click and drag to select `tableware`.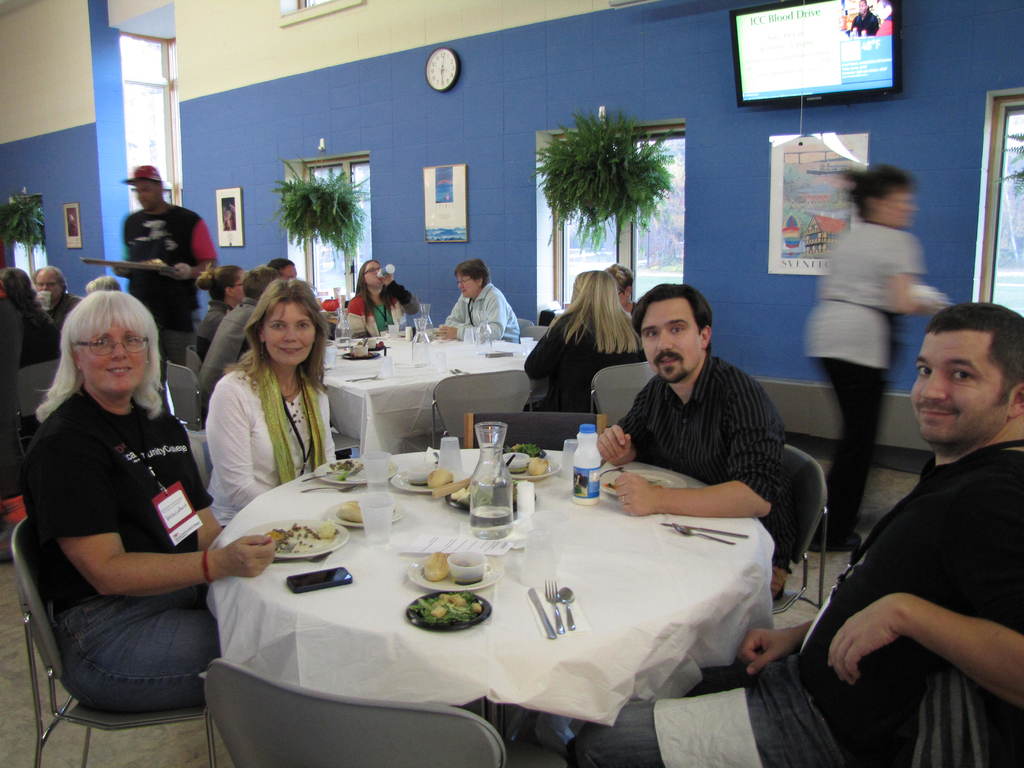
Selection: x1=447 y1=479 x2=538 y2=510.
